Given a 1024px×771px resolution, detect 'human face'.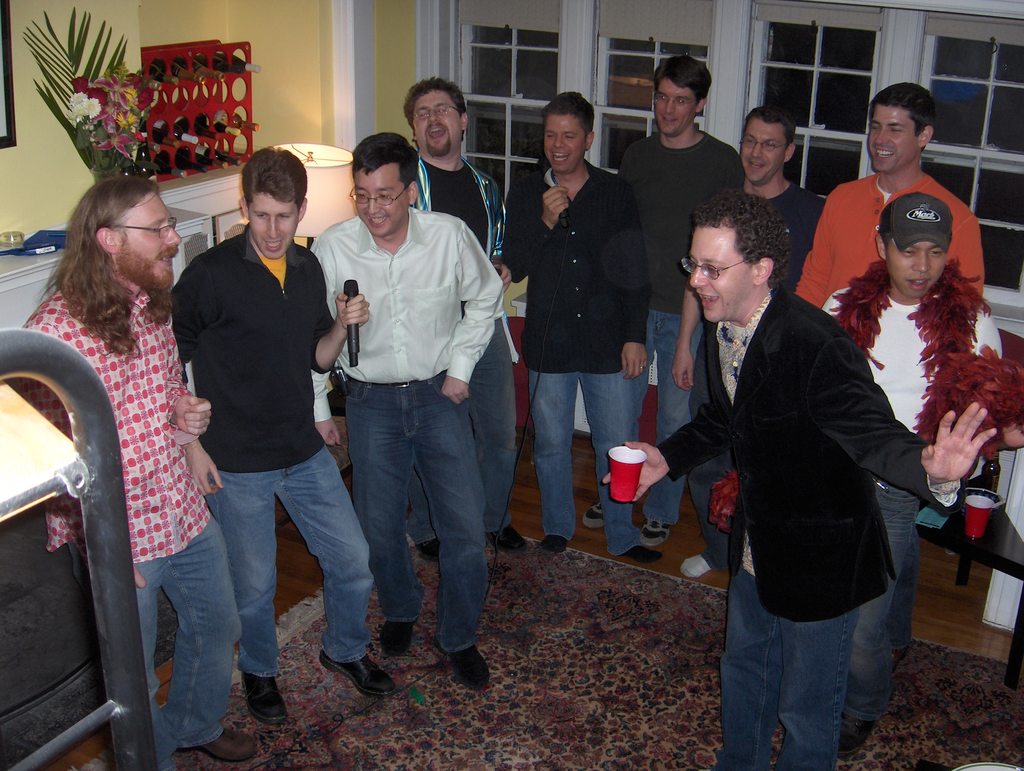
region(543, 114, 588, 171).
